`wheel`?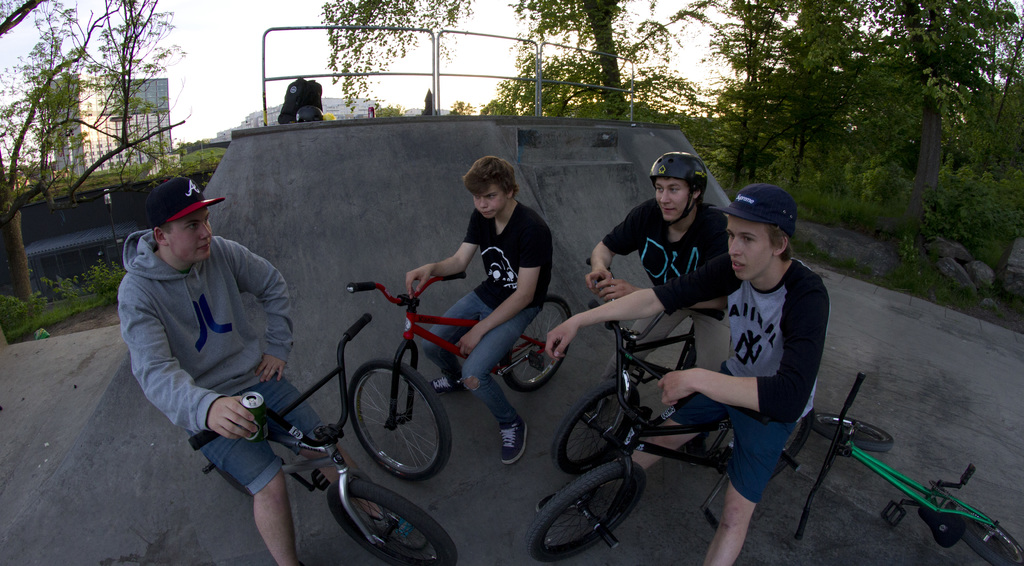
detection(324, 476, 459, 565)
